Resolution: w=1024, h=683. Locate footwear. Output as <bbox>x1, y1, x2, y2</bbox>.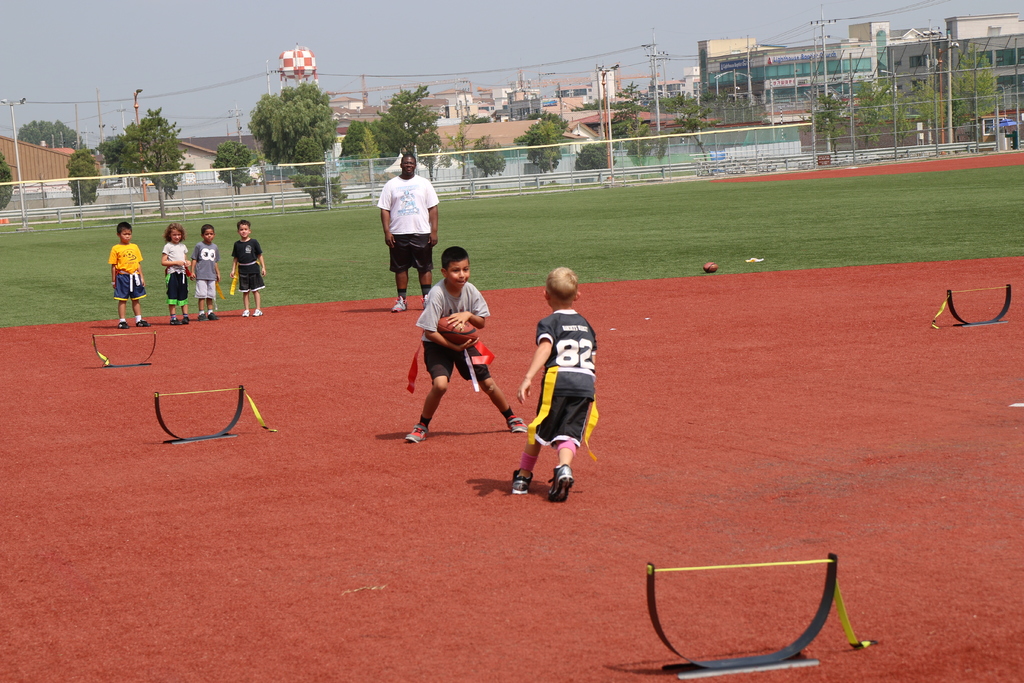
<bbox>420, 295, 426, 307</bbox>.
